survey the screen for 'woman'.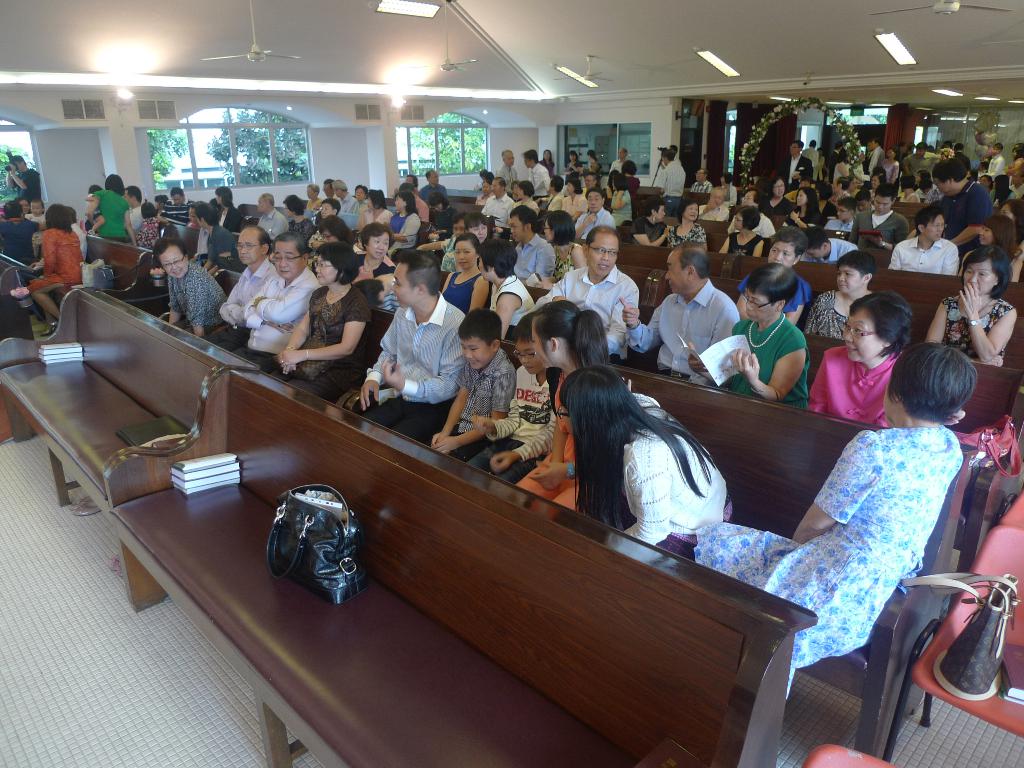
Survey found: region(509, 294, 615, 510).
